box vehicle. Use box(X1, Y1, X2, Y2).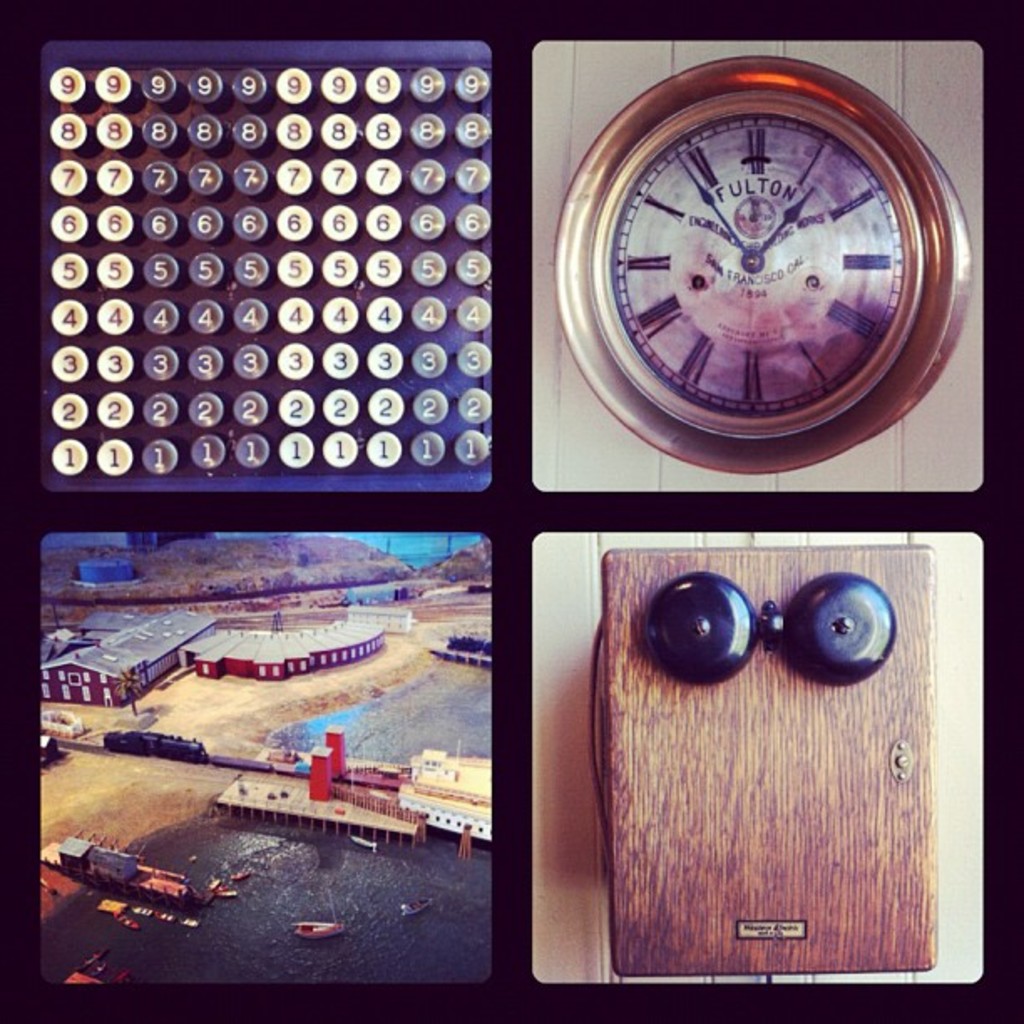
box(35, 736, 72, 773).
